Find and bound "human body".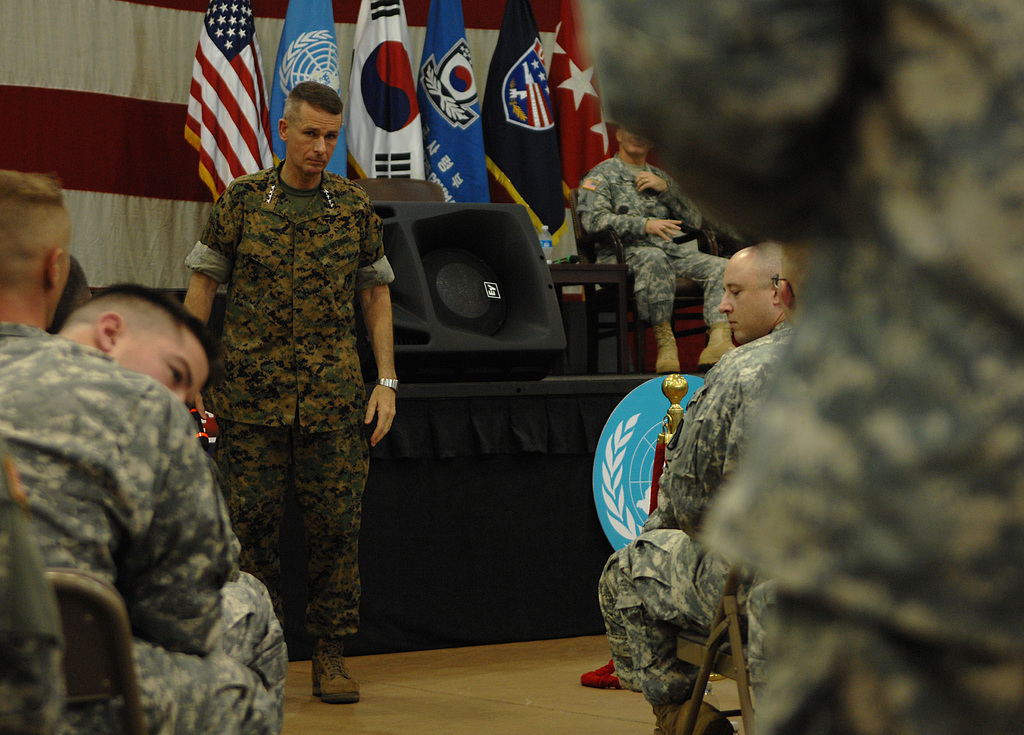
Bound: box=[0, 168, 283, 734].
